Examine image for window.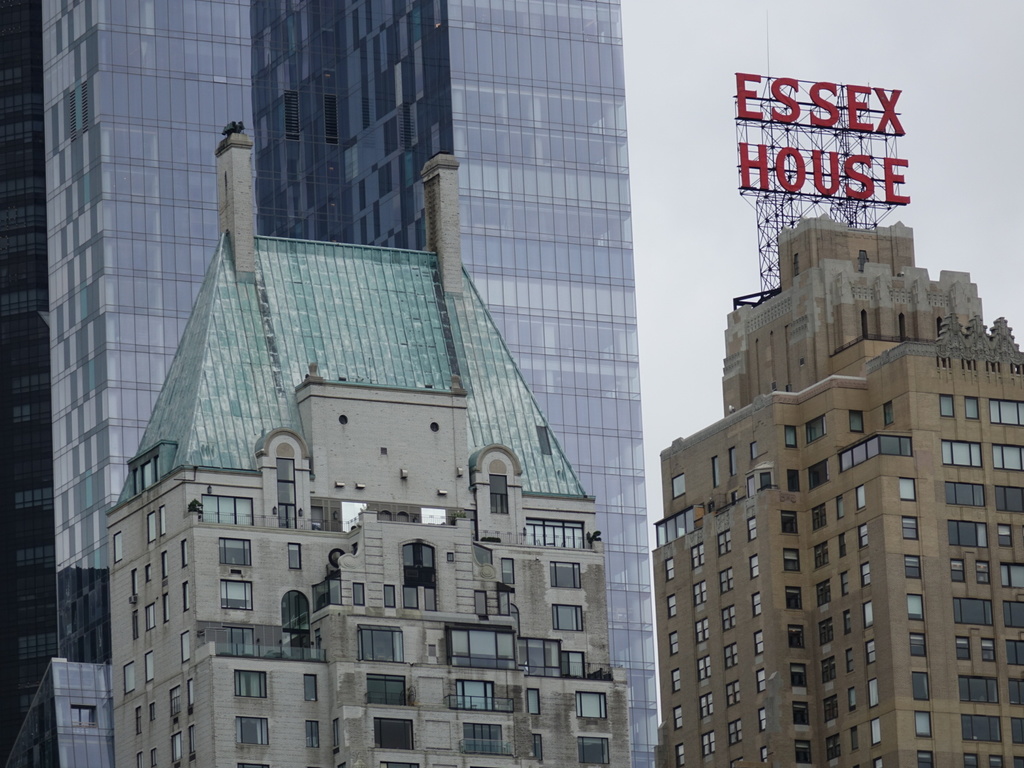
Examination result: (left=935, top=439, right=984, bottom=472).
